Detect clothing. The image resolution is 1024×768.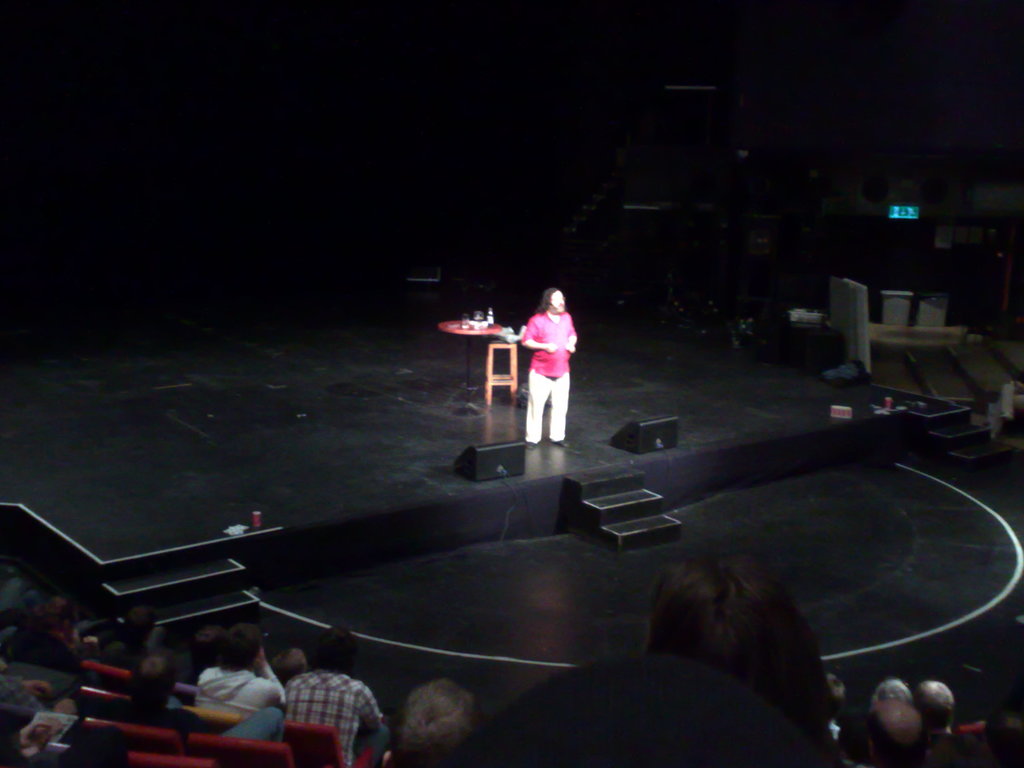
<region>96, 706, 207, 740</region>.
